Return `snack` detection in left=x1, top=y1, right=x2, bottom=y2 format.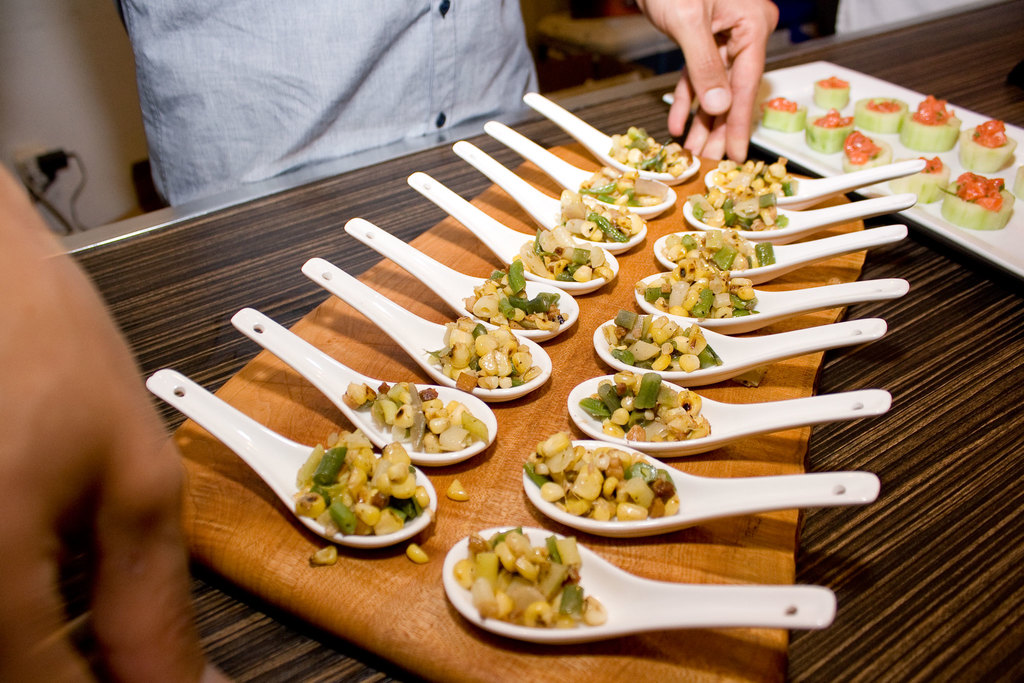
left=636, top=250, right=765, bottom=339.
